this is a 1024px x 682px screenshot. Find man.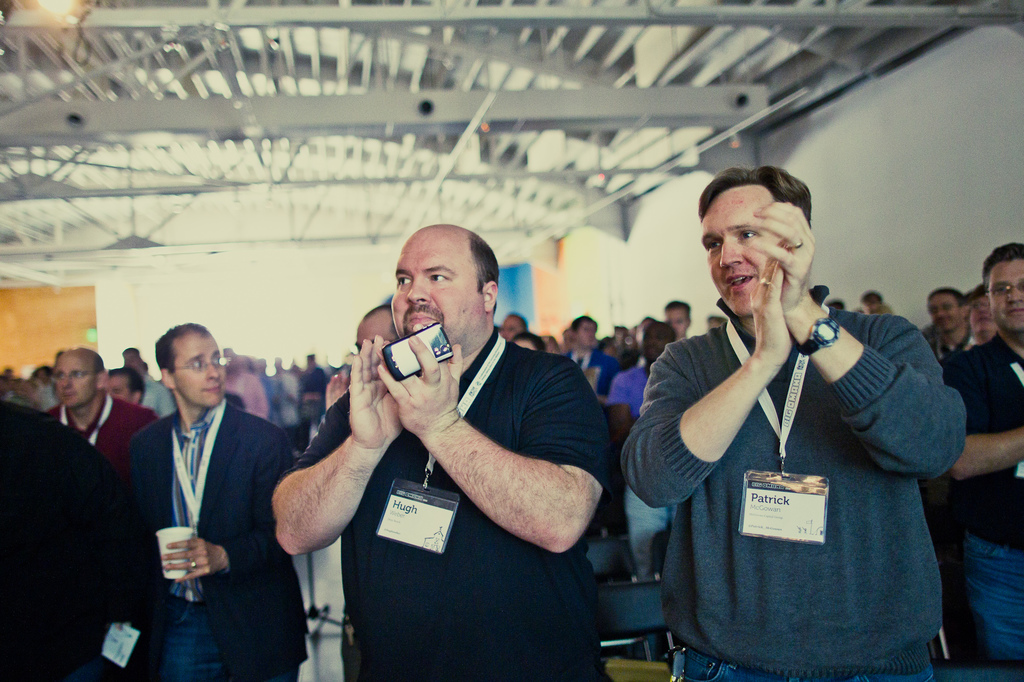
Bounding box: detection(119, 345, 177, 418).
